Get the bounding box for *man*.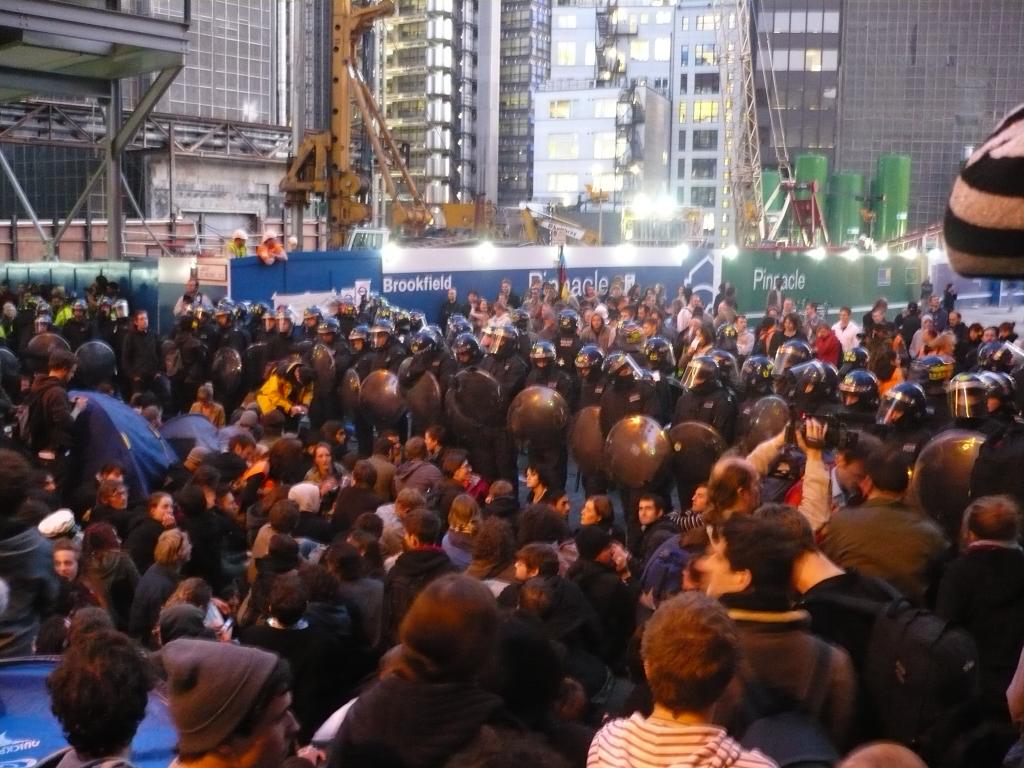
[left=584, top=284, right=598, bottom=299].
